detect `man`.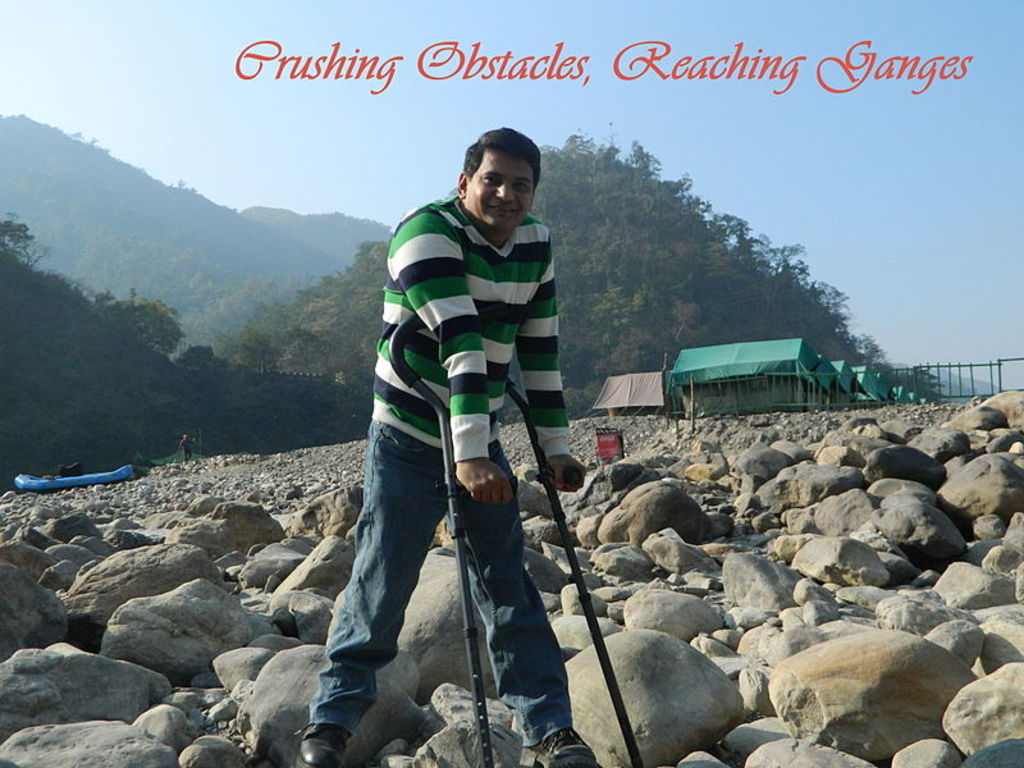
Detected at {"left": 177, "top": 431, "right": 198, "bottom": 460}.
